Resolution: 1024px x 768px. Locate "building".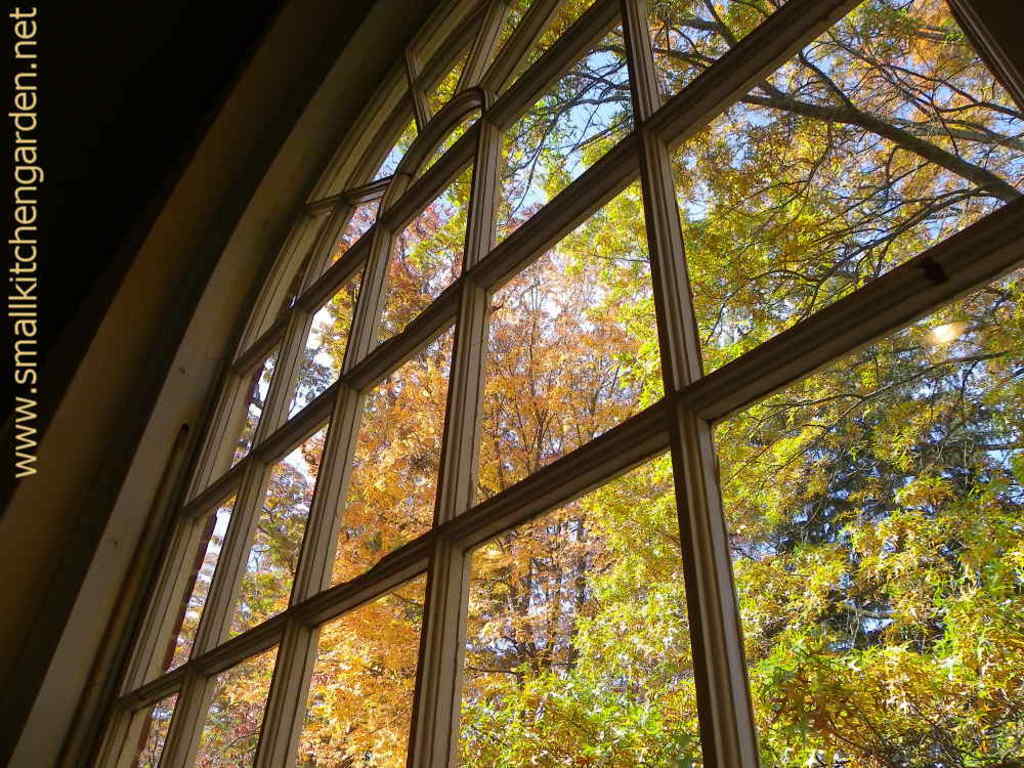
left=0, top=0, right=1023, bottom=767.
